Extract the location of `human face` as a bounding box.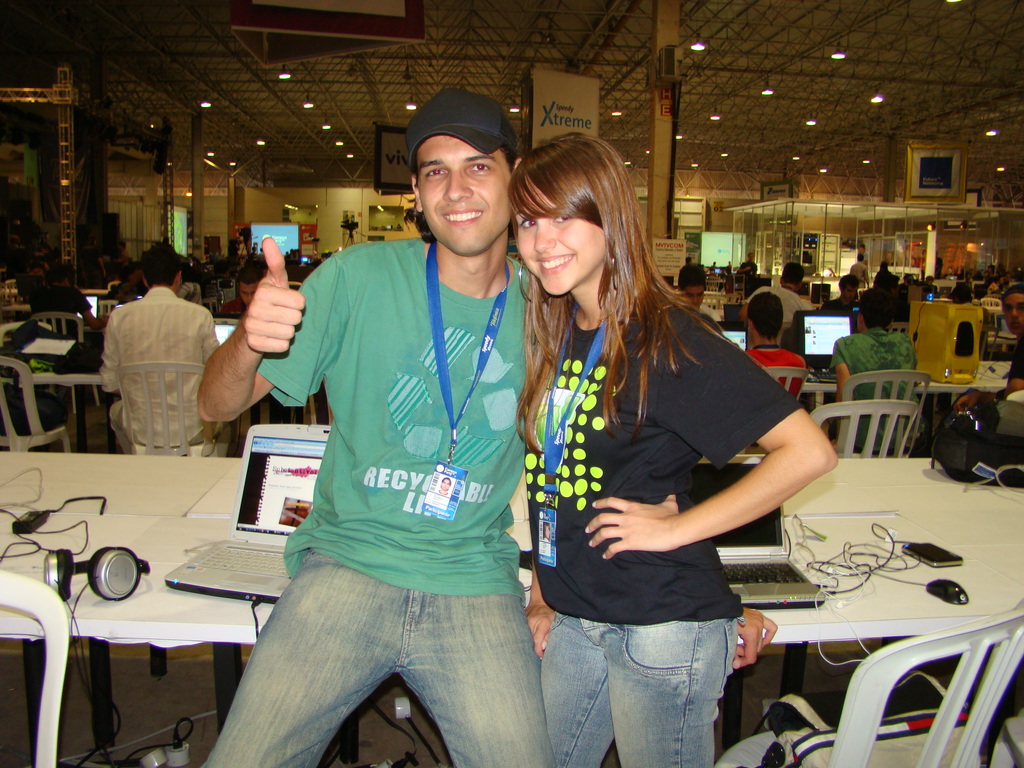
686/284/706/311.
